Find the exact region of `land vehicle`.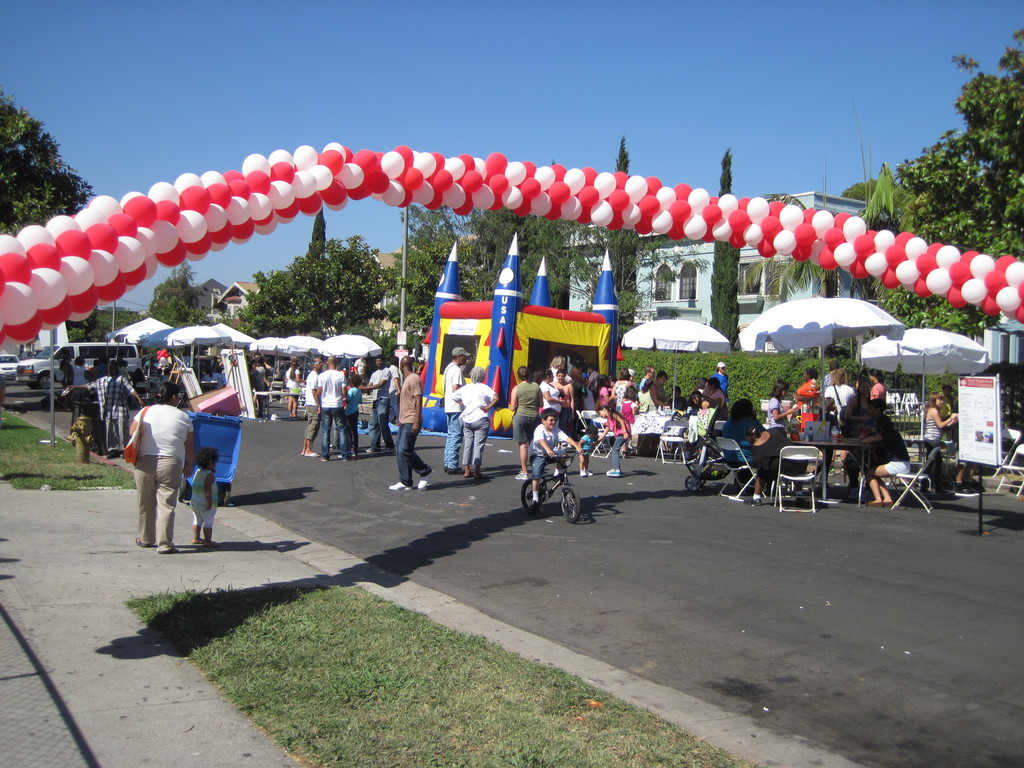
Exact region: 17/342/141/386.
